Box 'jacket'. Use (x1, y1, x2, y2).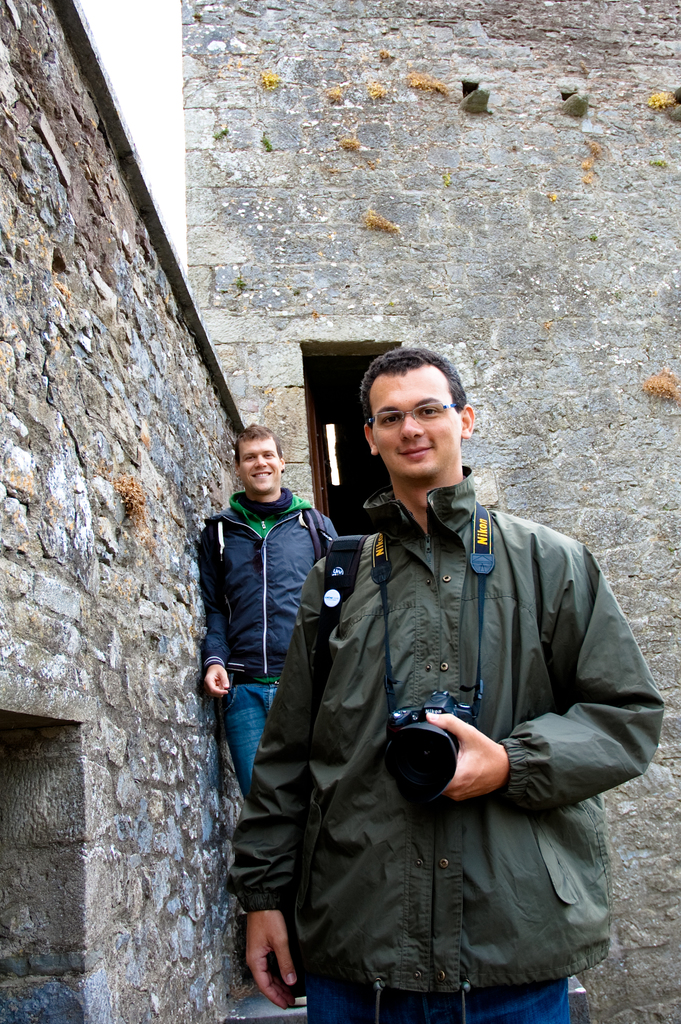
(201, 480, 341, 691).
